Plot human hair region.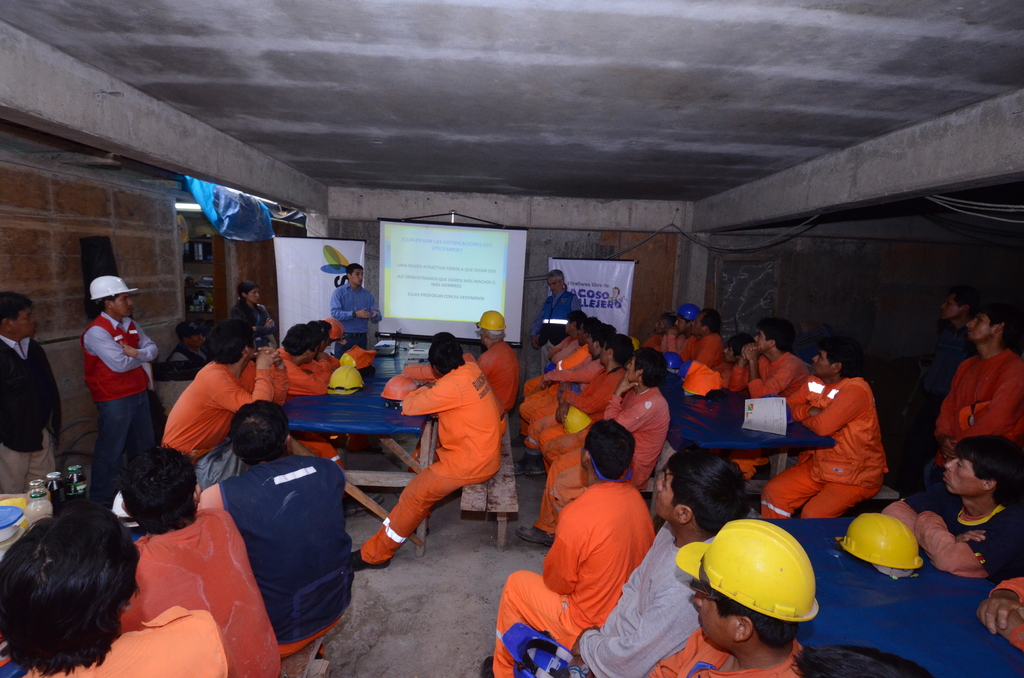
Plotted at (4,512,137,677).
